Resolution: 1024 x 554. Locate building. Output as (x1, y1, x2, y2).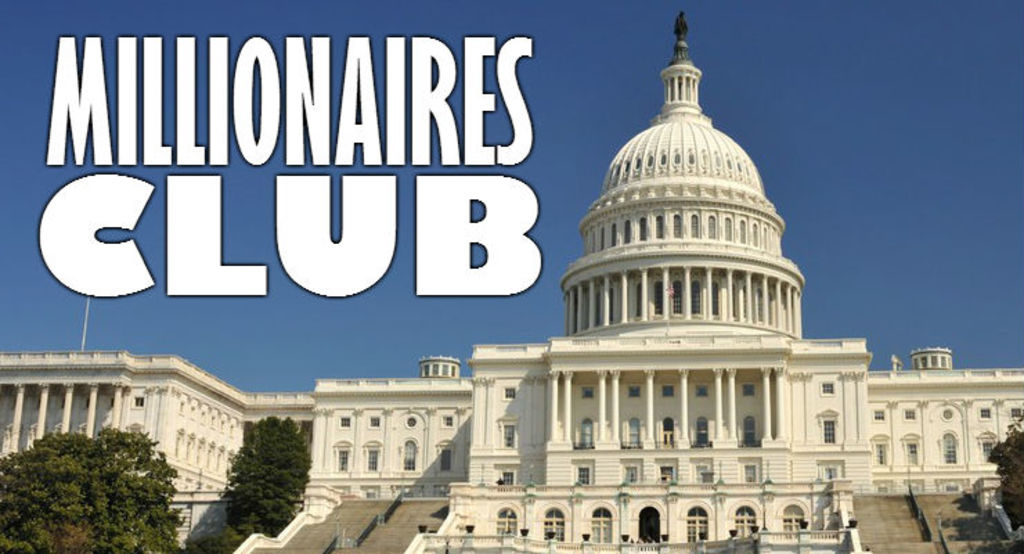
(0, 11, 1023, 553).
